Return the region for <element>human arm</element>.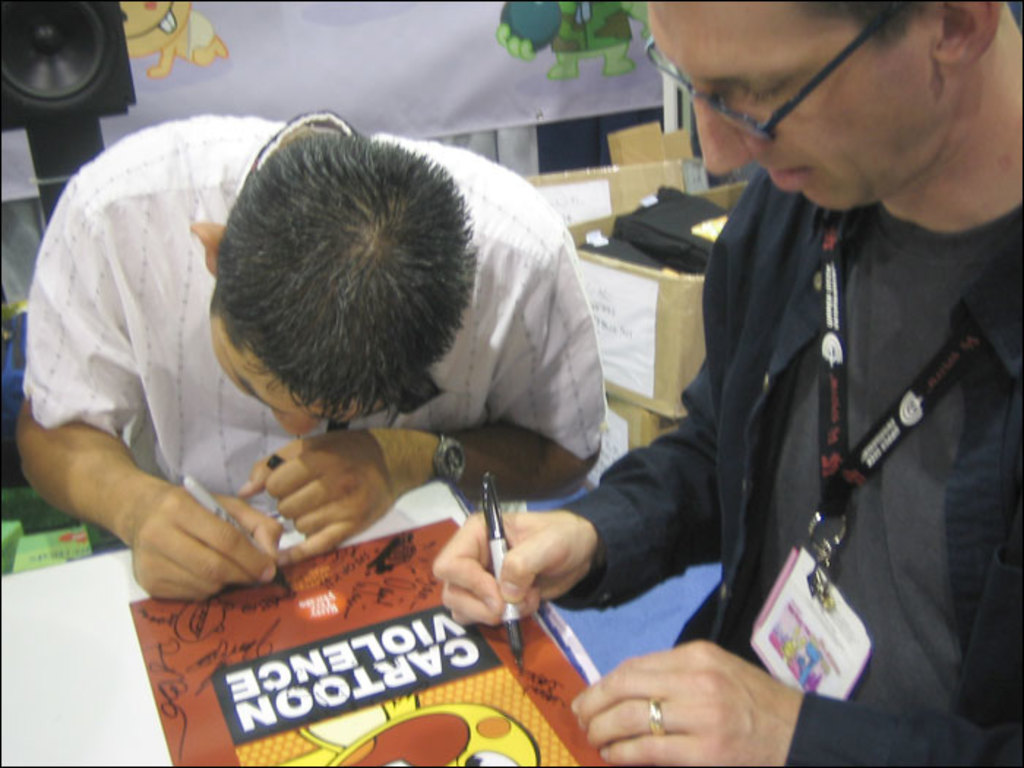
<bbox>430, 168, 756, 626</bbox>.
